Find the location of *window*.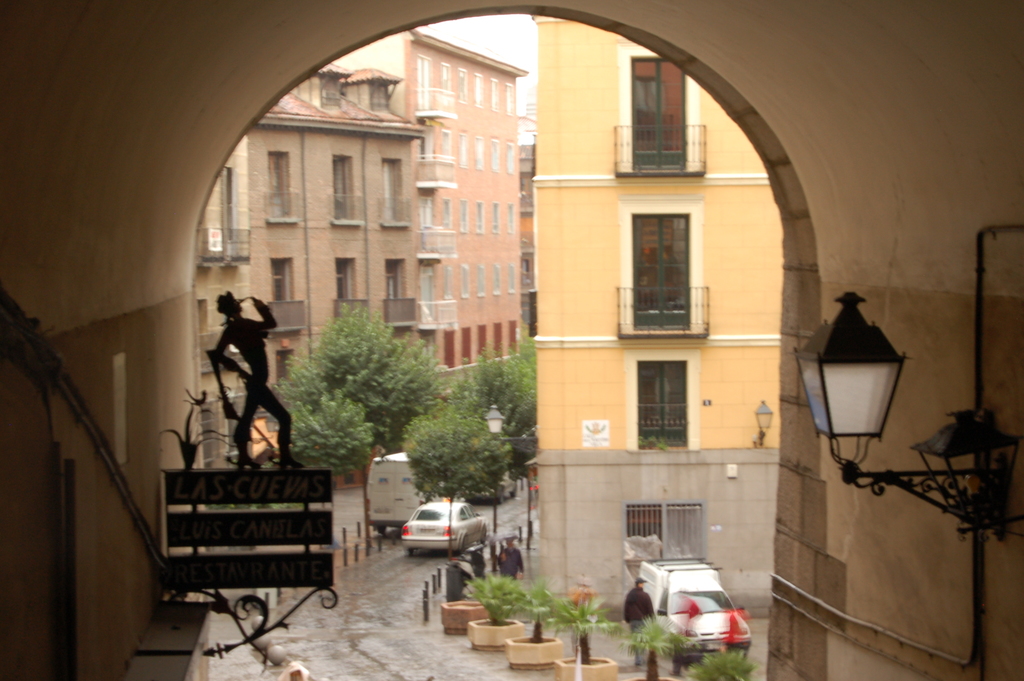
Location: {"left": 624, "top": 500, "right": 703, "bottom": 564}.
